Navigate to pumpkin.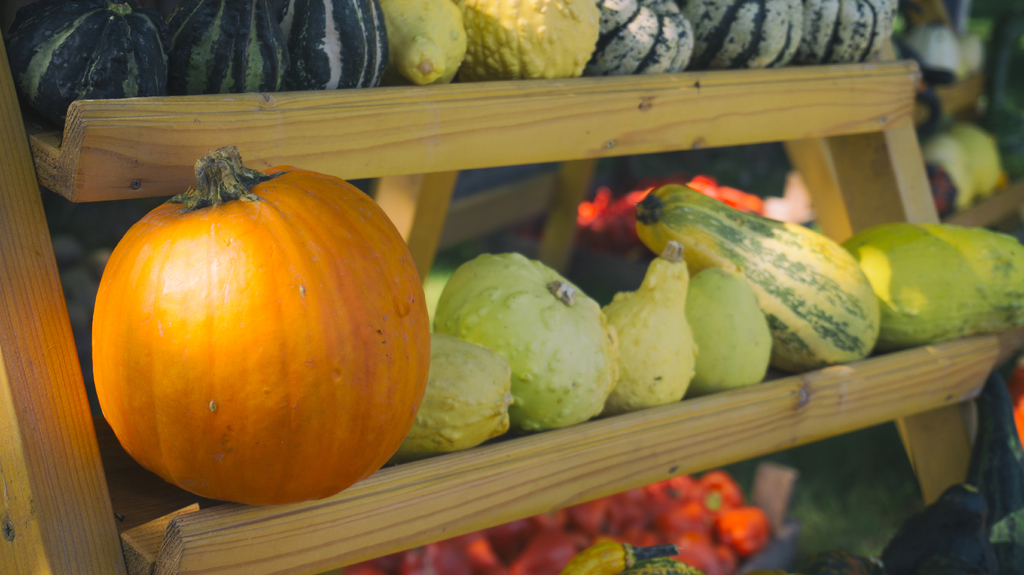
Navigation target: [left=93, top=138, right=433, bottom=506].
